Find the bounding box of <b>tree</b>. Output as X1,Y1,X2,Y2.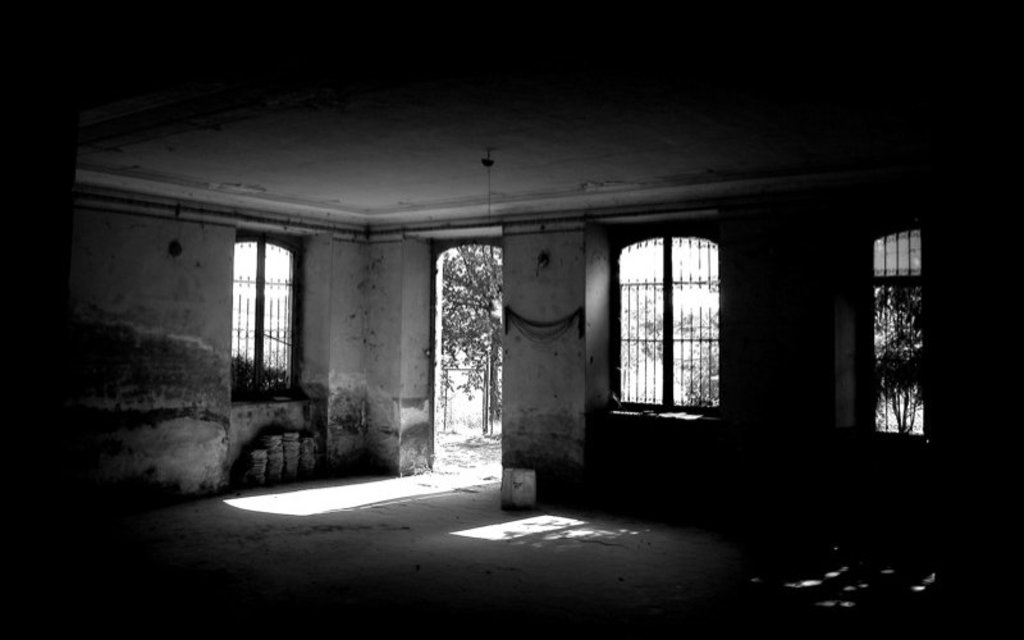
874,279,931,435.
